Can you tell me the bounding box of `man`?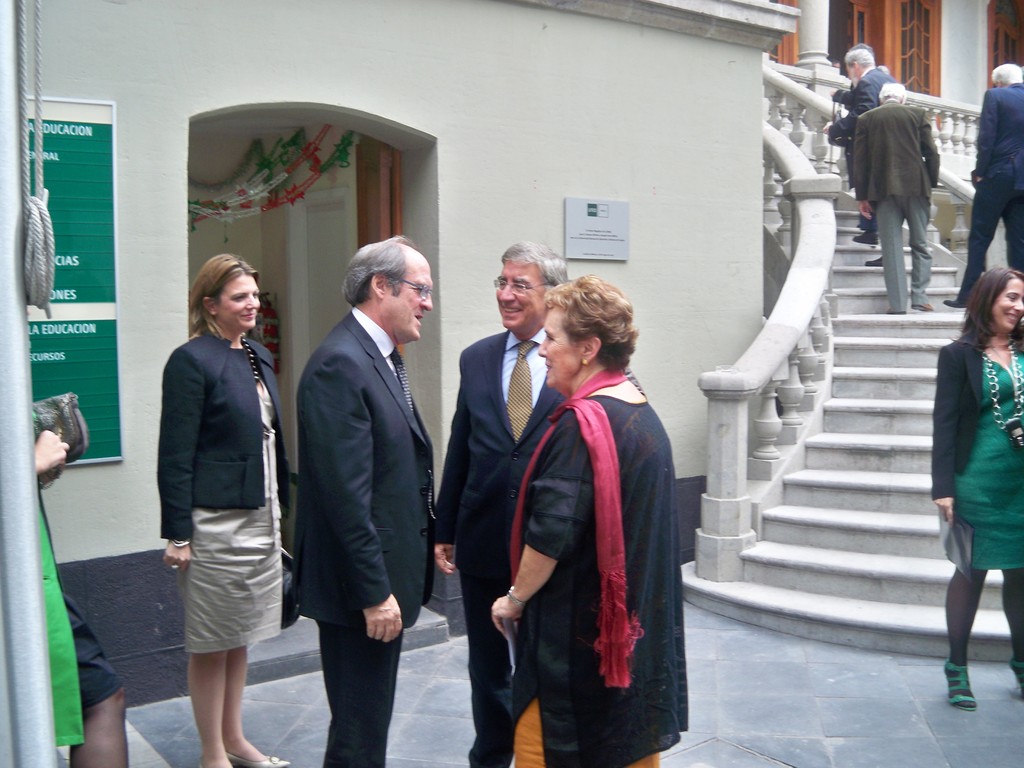
[left=429, top=232, right=575, bottom=767].
